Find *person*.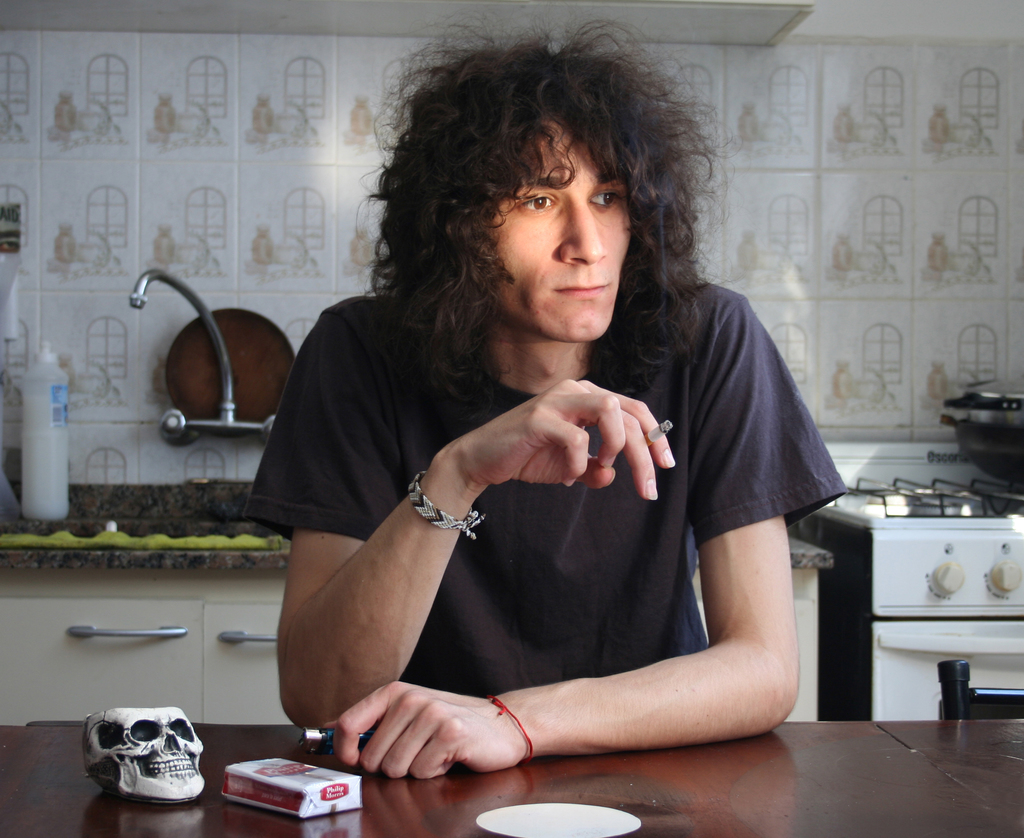
l=235, t=12, r=855, b=791.
